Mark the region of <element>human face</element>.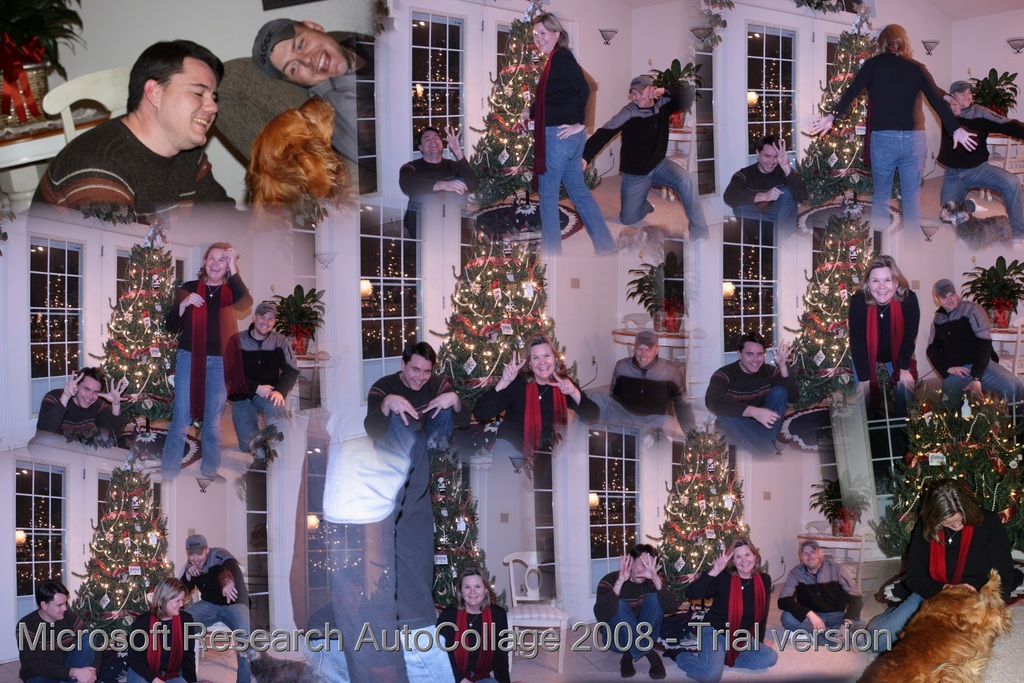
Region: BBox(532, 22, 560, 53).
